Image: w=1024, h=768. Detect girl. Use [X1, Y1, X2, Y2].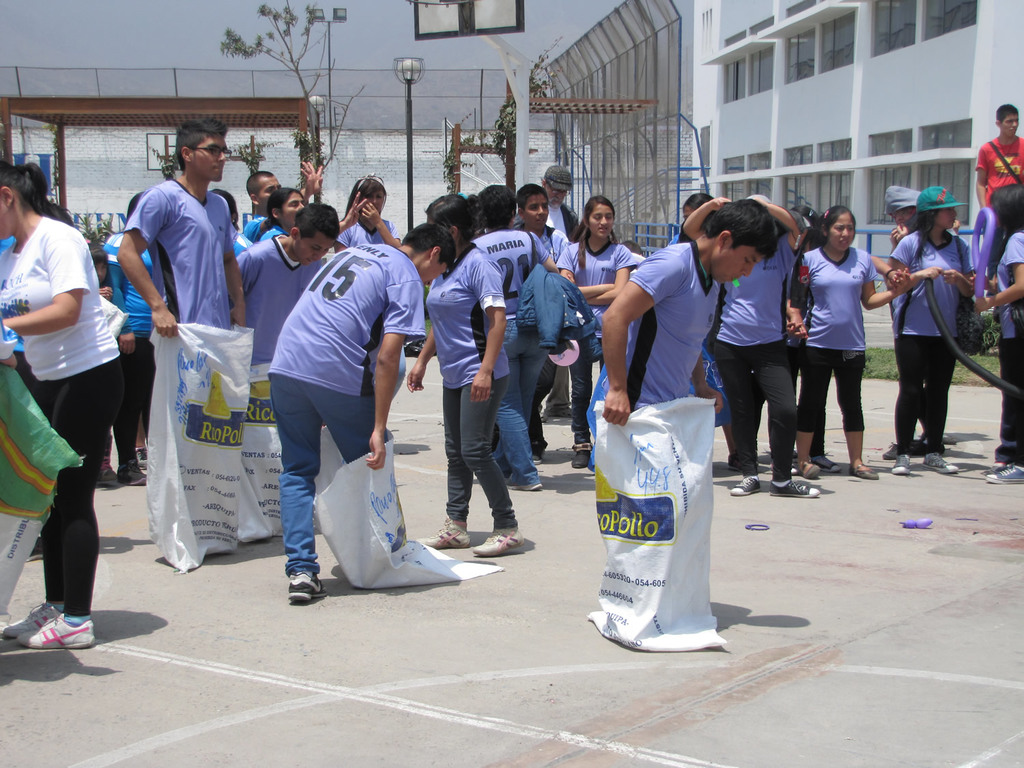
[782, 208, 907, 478].
